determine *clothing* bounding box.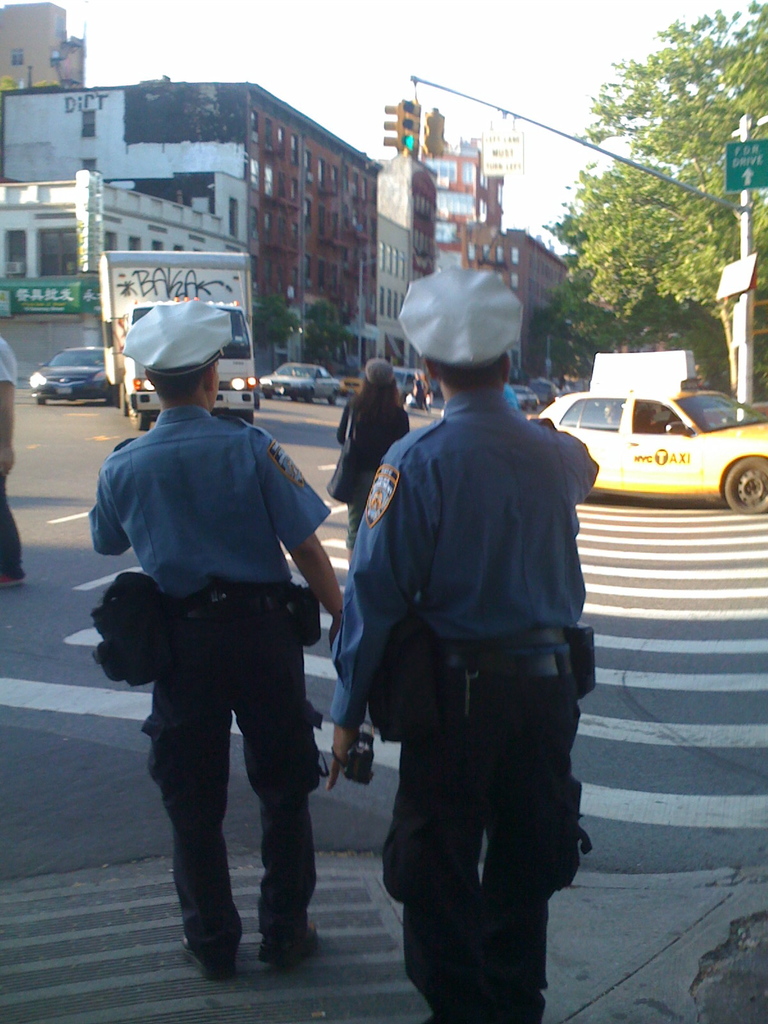
Determined: left=0, top=331, right=21, bottom=571.
